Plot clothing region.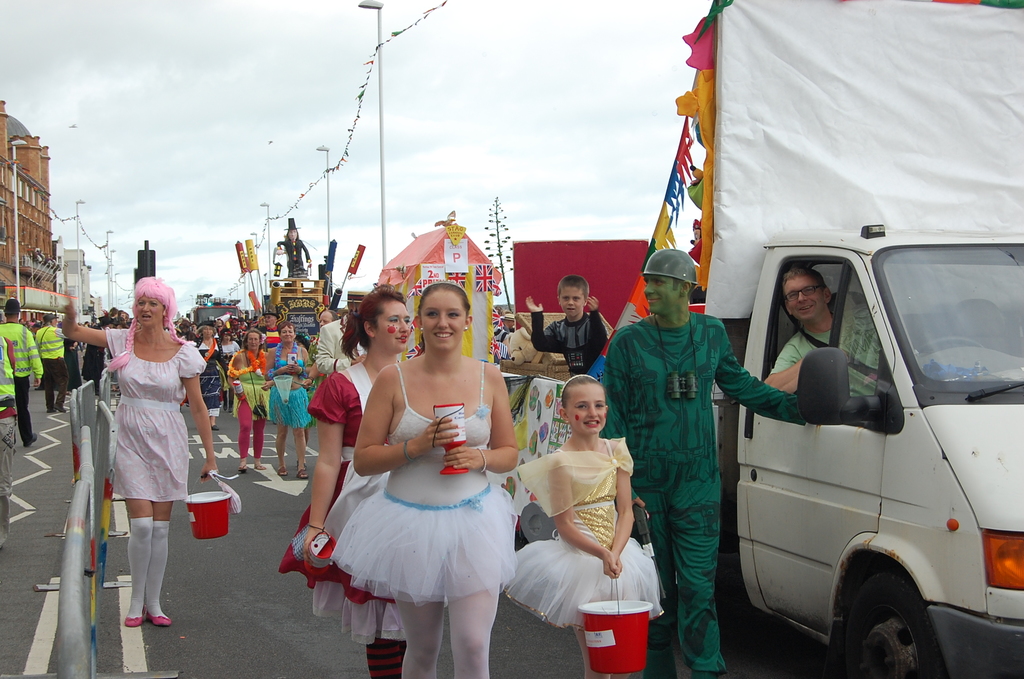
Plotted at (263,340,312,433).
